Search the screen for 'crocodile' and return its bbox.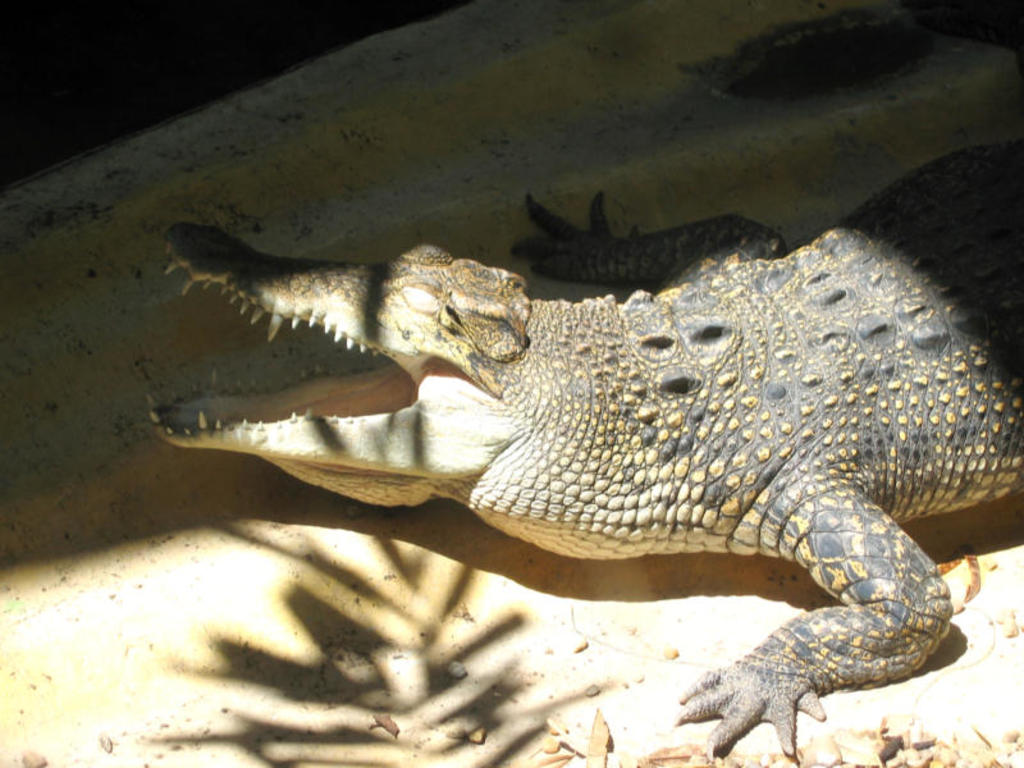
Found: pyautogui.locateOnScreen(147, 134, 1019, 758).
